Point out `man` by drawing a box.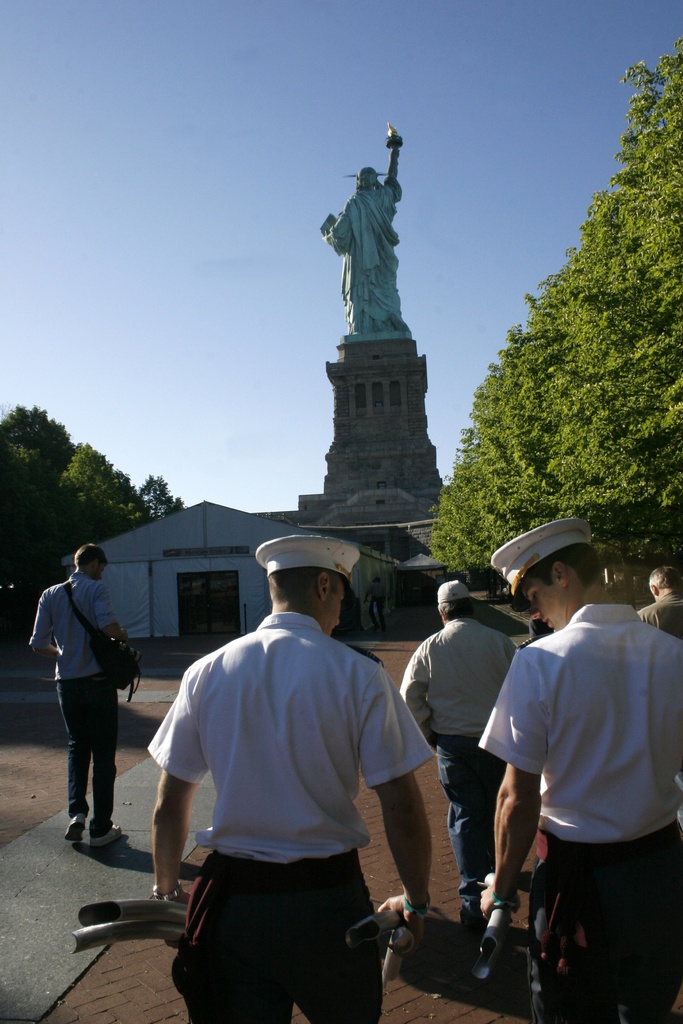
<bbox>395, 580, 519, 904</bbox>.
